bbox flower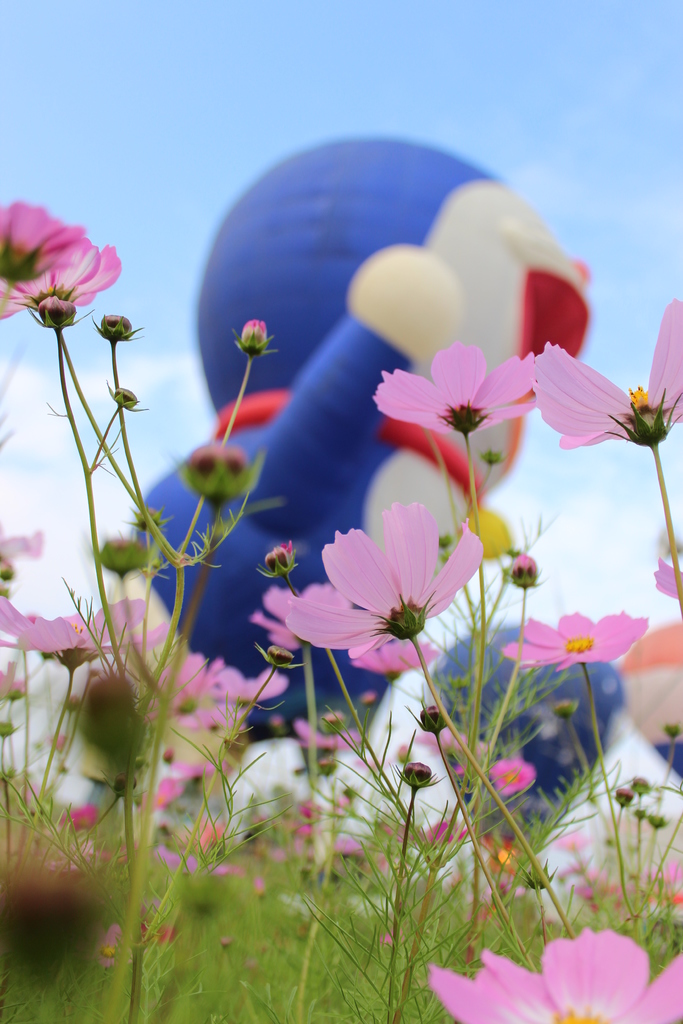
left=0, top=667, right=26, bottom=695
